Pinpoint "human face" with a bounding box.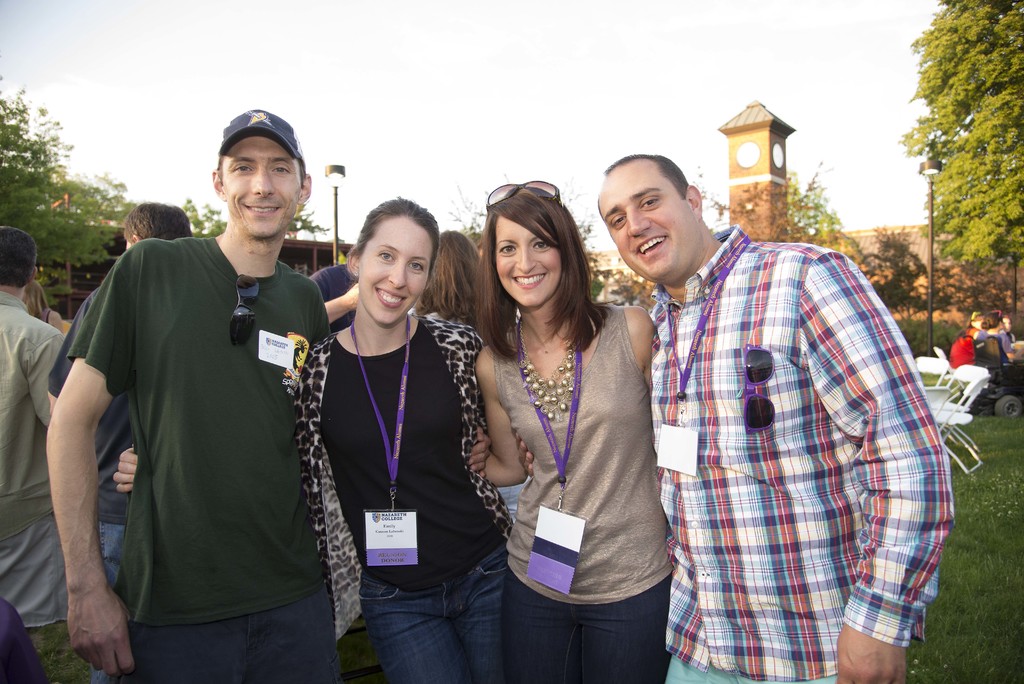
crop(218, 137, 305, 237).
